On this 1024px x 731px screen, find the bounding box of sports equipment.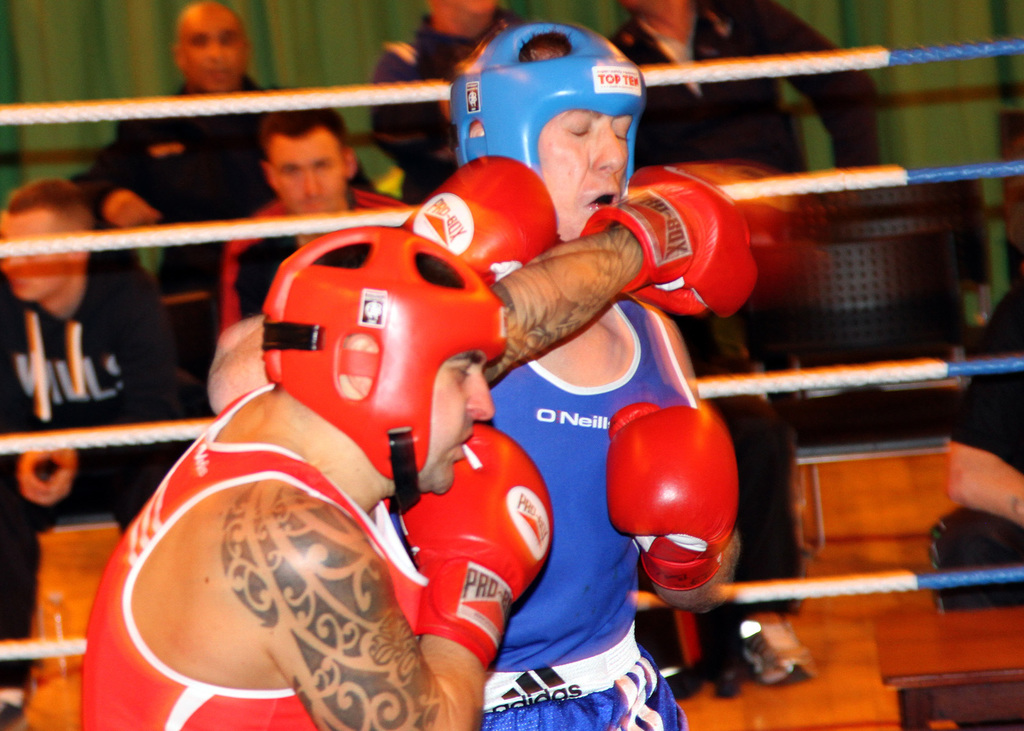
Bounding box: 260/226/508/517.
